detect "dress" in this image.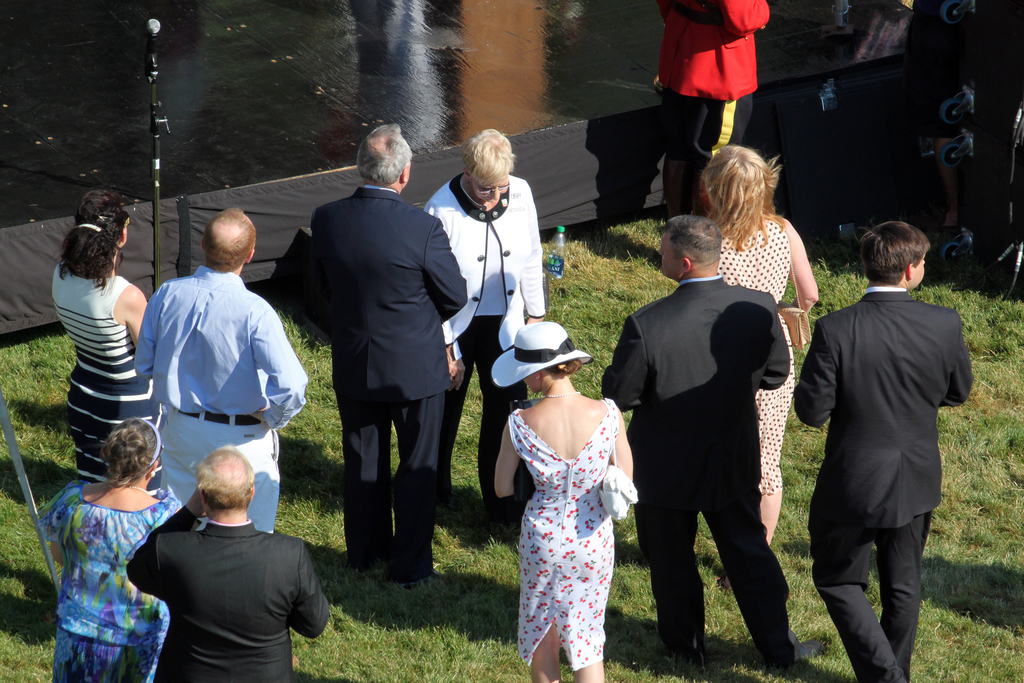
Detection: 710/213/794/493.
